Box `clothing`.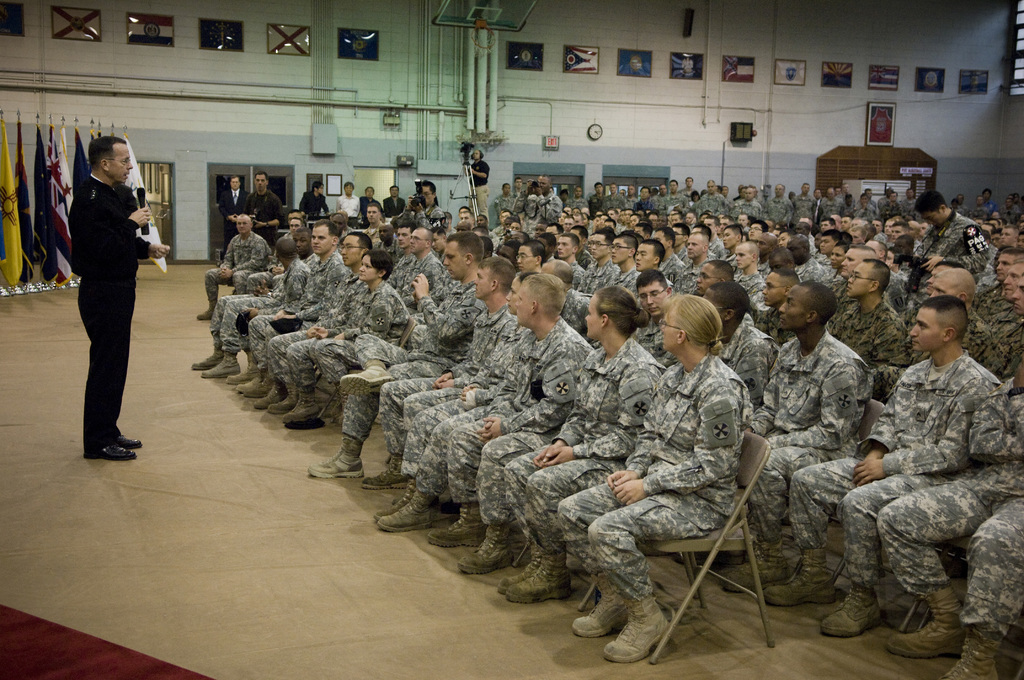
65:177:125:458.
